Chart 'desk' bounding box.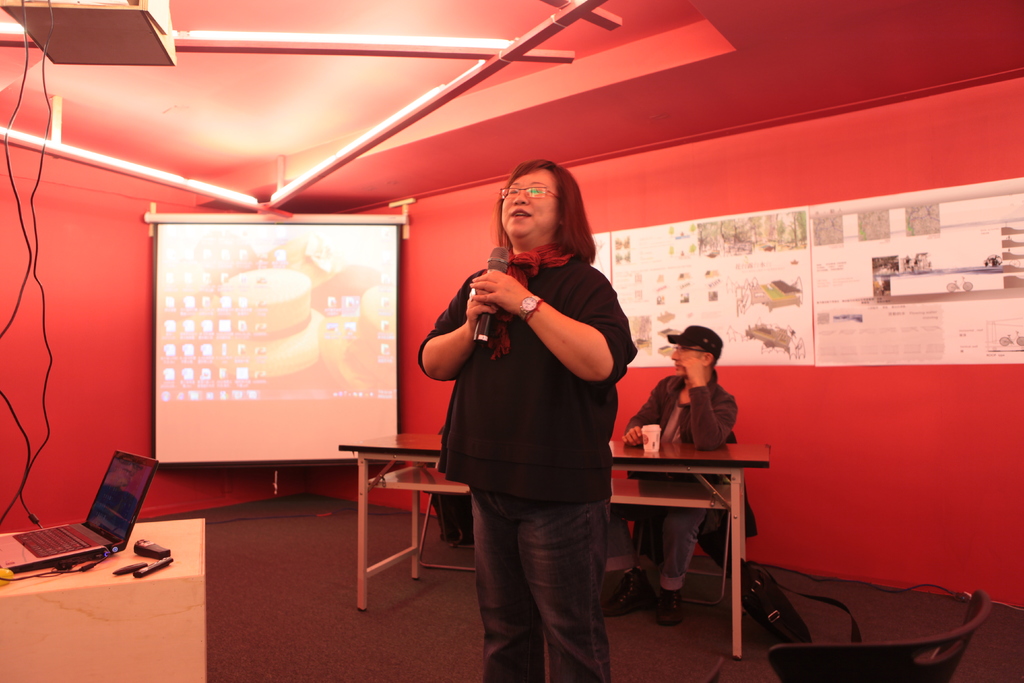
Charted: {"x1": 0, "y1": 519, "x2": 207, "y2": 682}.
